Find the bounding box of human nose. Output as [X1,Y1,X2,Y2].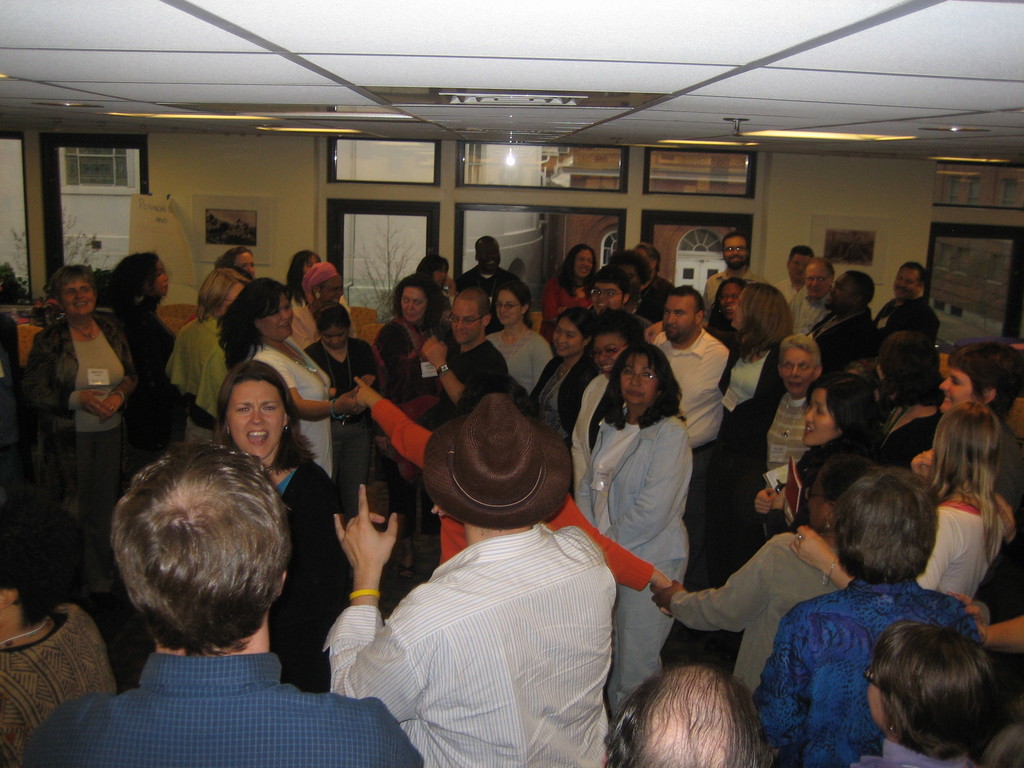
[813,280,817,287].
